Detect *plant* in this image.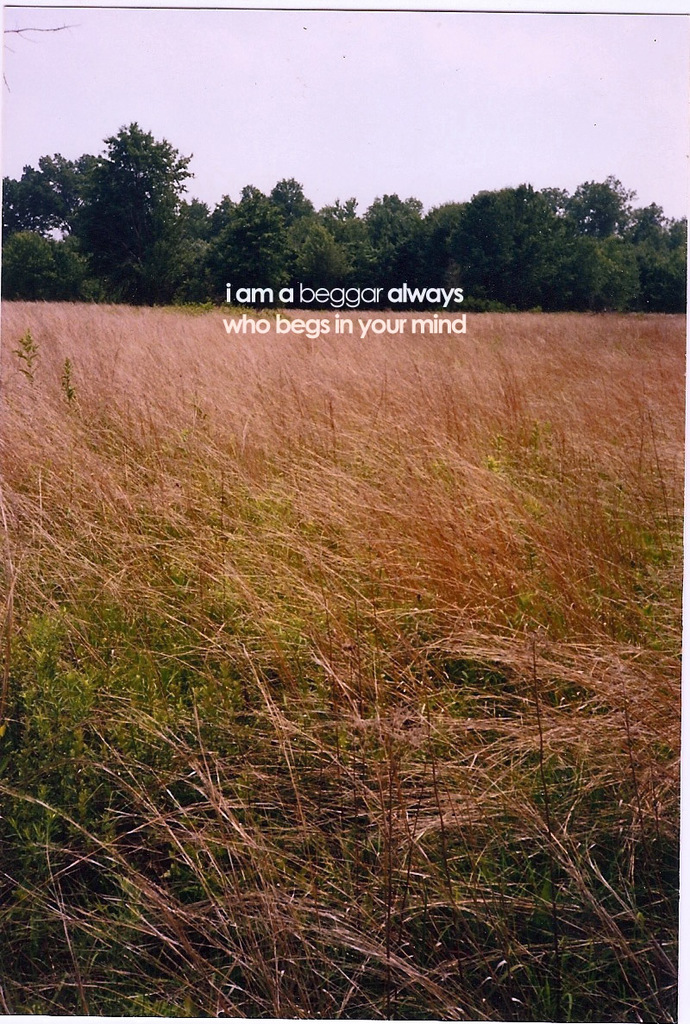
Detection: rect(24, 233, 100, 300).
